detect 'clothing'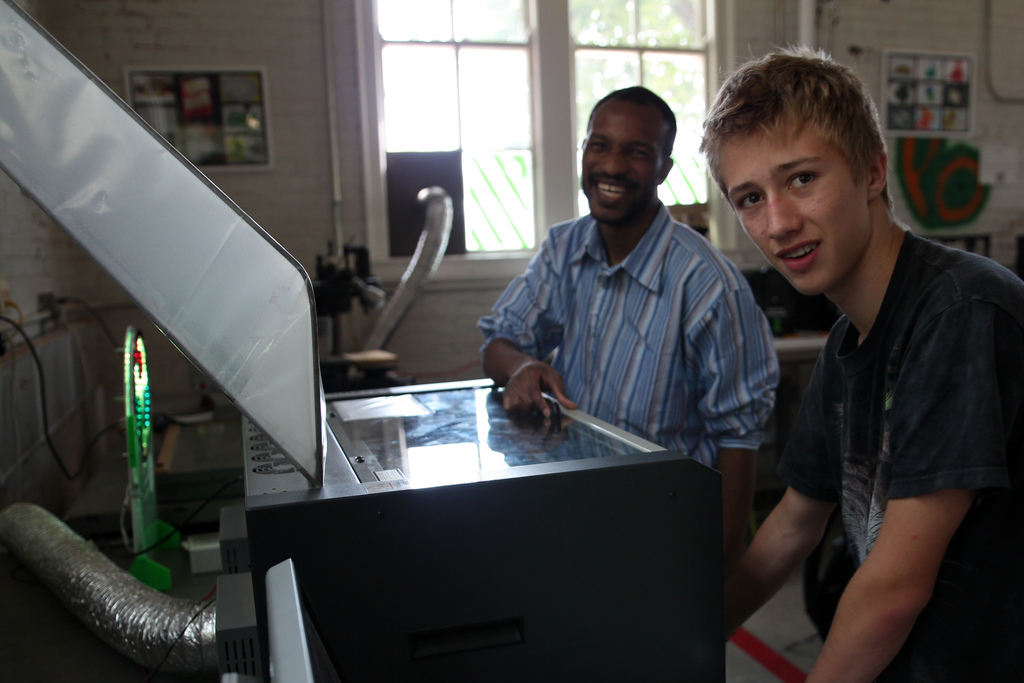
(x1=782, y1=231, x2=1023, y2=682)
